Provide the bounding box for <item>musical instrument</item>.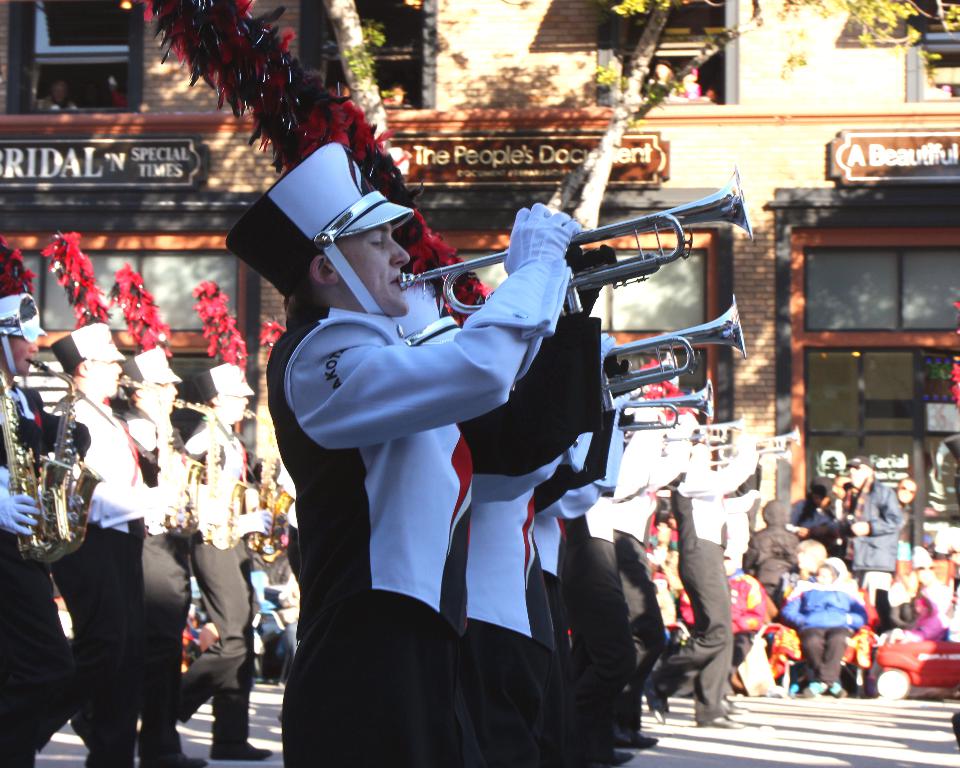
(x1=594, y1=281, x2=740, y2=400).
